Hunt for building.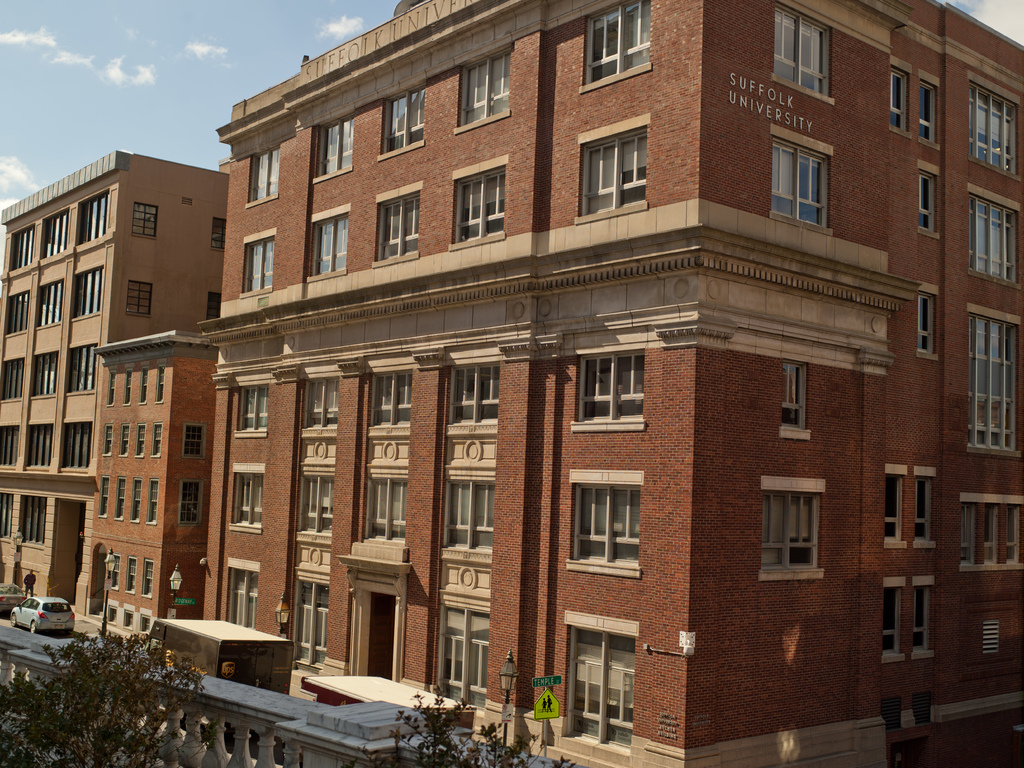
Hunted down at [198, 0, 1023, 767].
